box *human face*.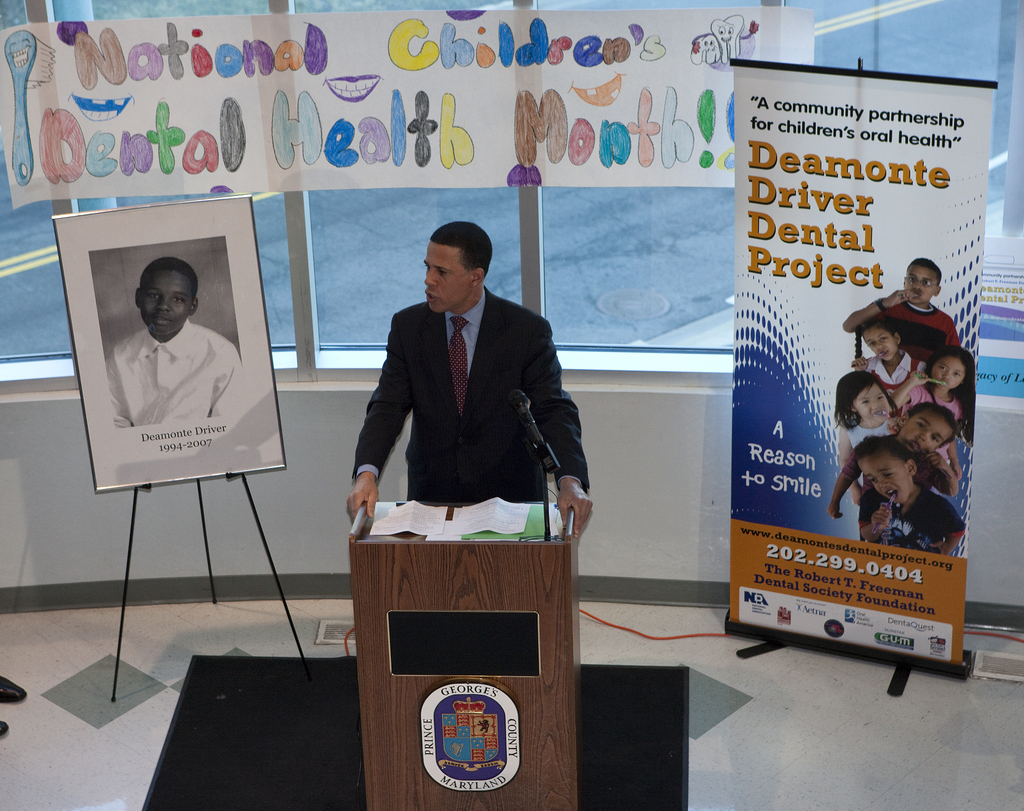
x1=930 y1=355 x2=962 y2=389.
